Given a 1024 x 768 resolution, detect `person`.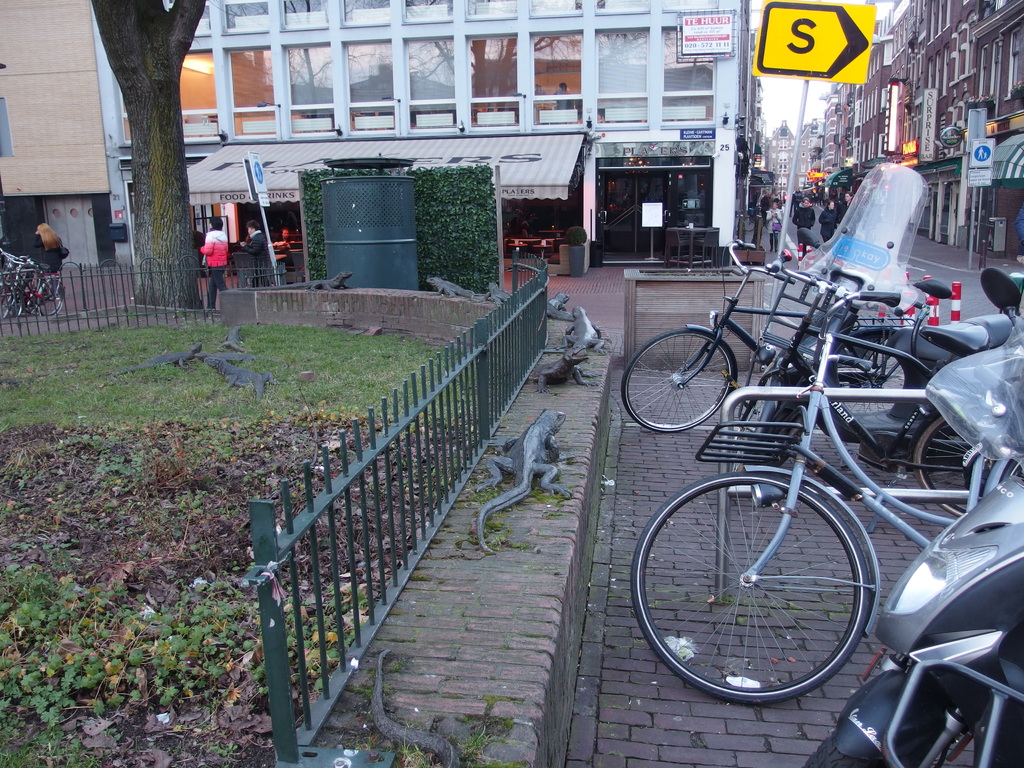
(left=819, top=202, right=836, bottom=241).
